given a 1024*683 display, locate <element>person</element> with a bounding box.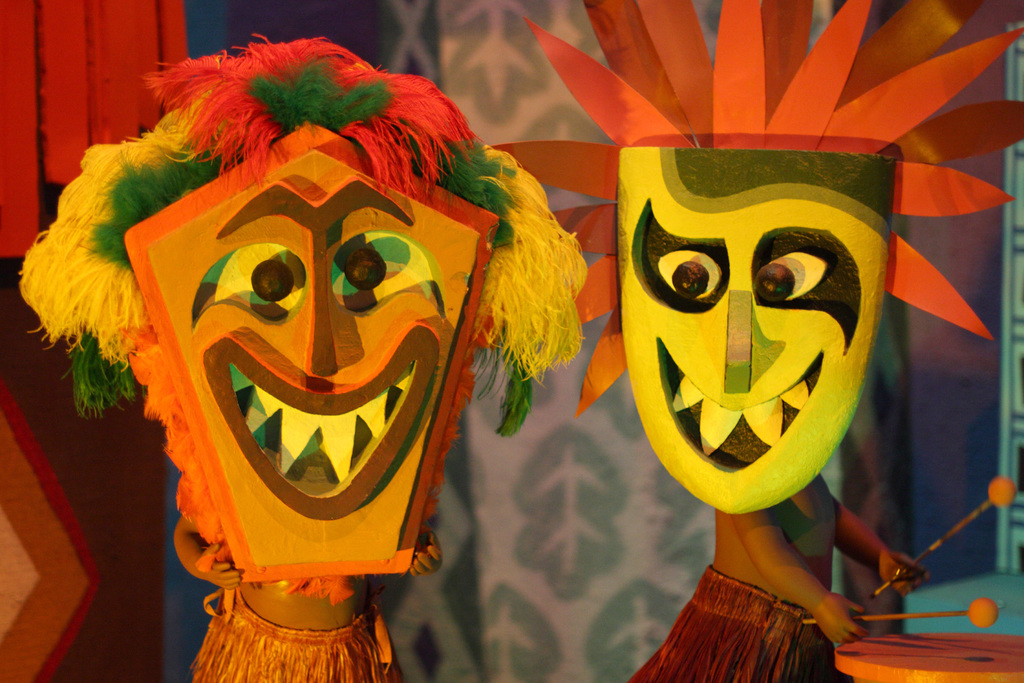
Located: x1=54, y1=51, x2=584, y2=656.
